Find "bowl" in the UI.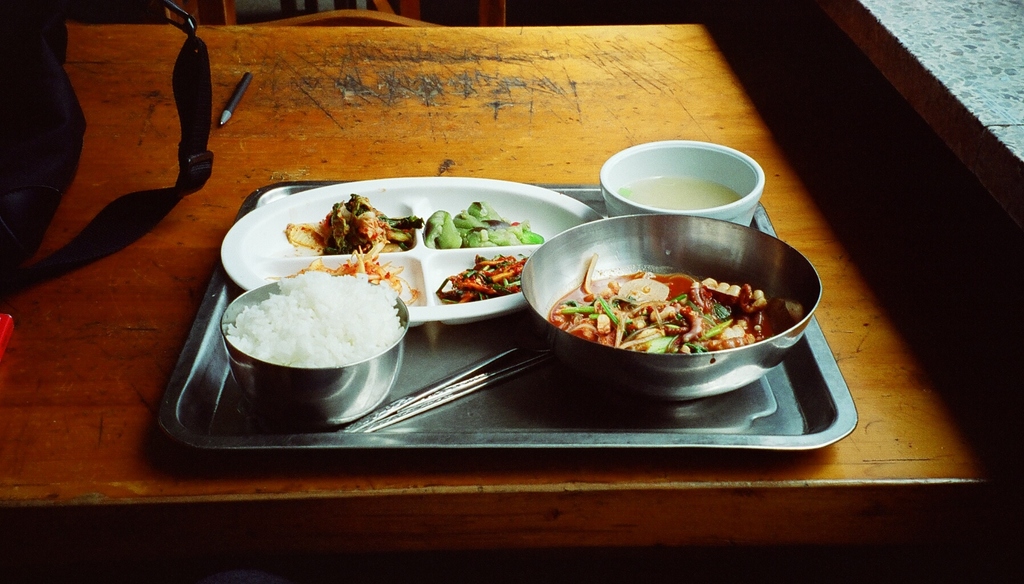
UI element at box(519, 211, 822, 403).
